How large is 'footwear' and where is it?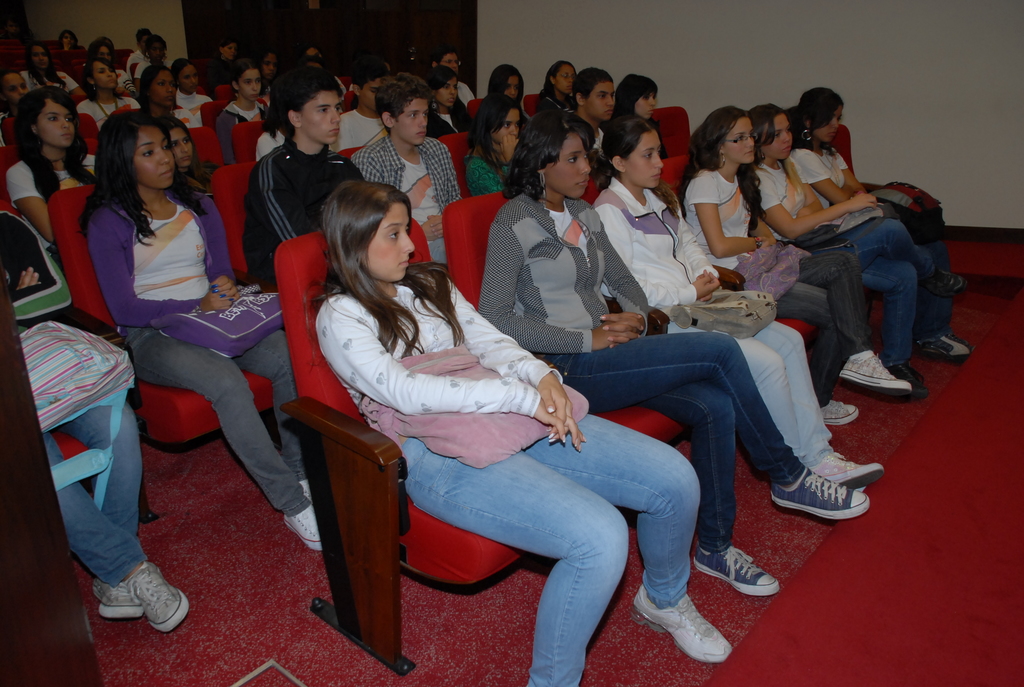
Bounding box: locate(806, 449, 891, 486).
